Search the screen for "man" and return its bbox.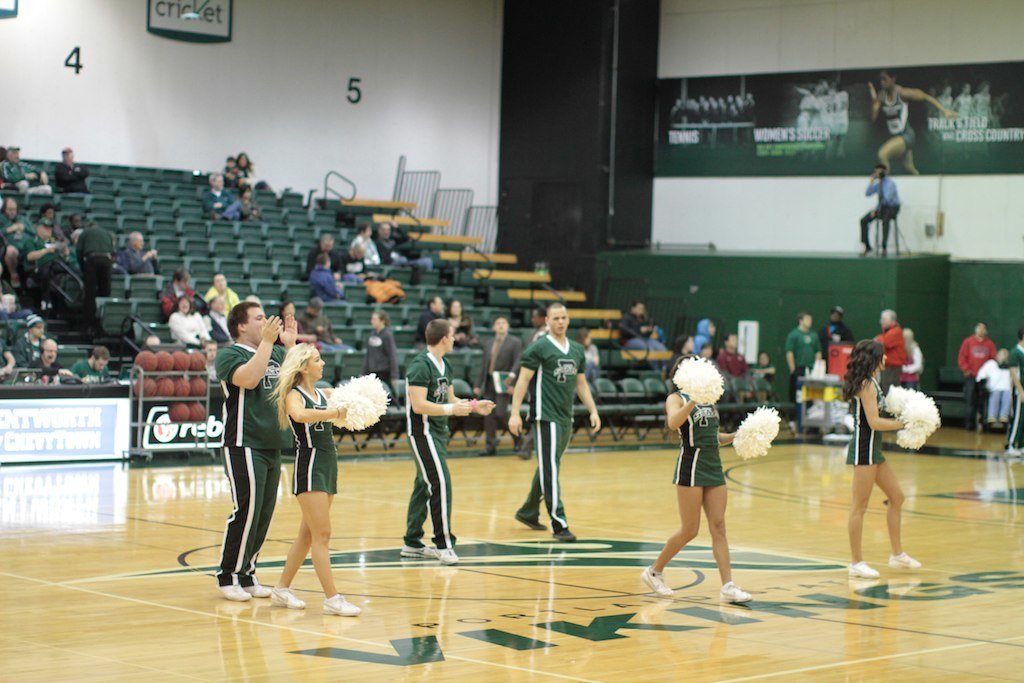
Found: <bbox>115, 234, 163, 277</bbox>.
